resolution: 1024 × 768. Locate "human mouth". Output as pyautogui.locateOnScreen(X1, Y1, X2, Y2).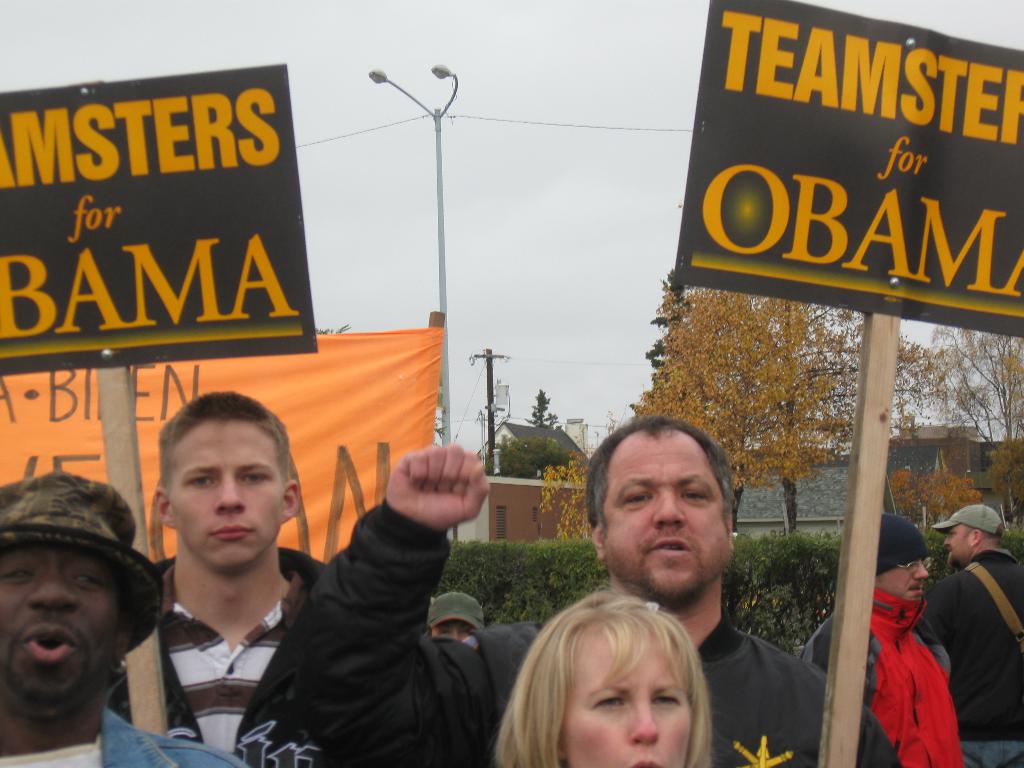
pyautogui.locateOnScreen(27, 622, 81, 671).
